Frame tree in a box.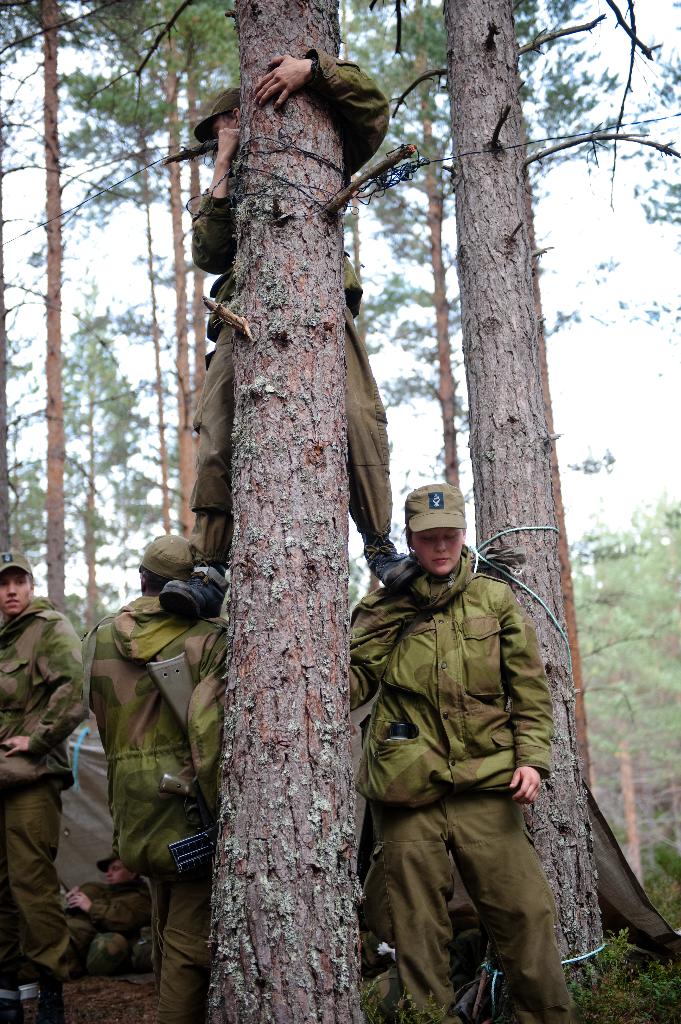
<region>327, 0, 680, 1023</region>.
